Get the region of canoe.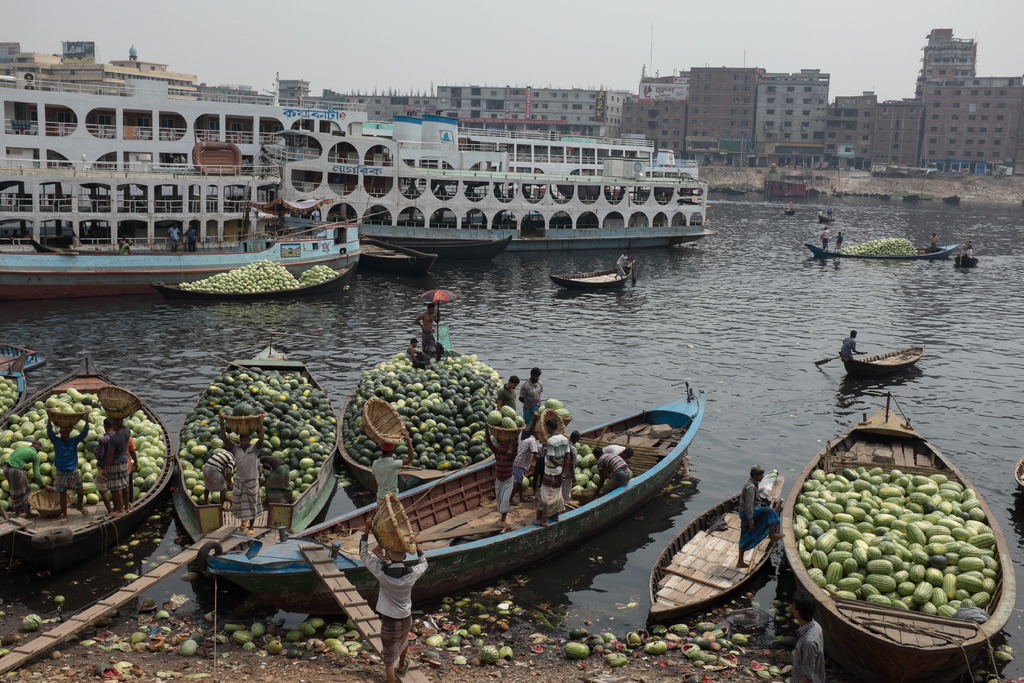
select_region(161, 341, 340, 564).
